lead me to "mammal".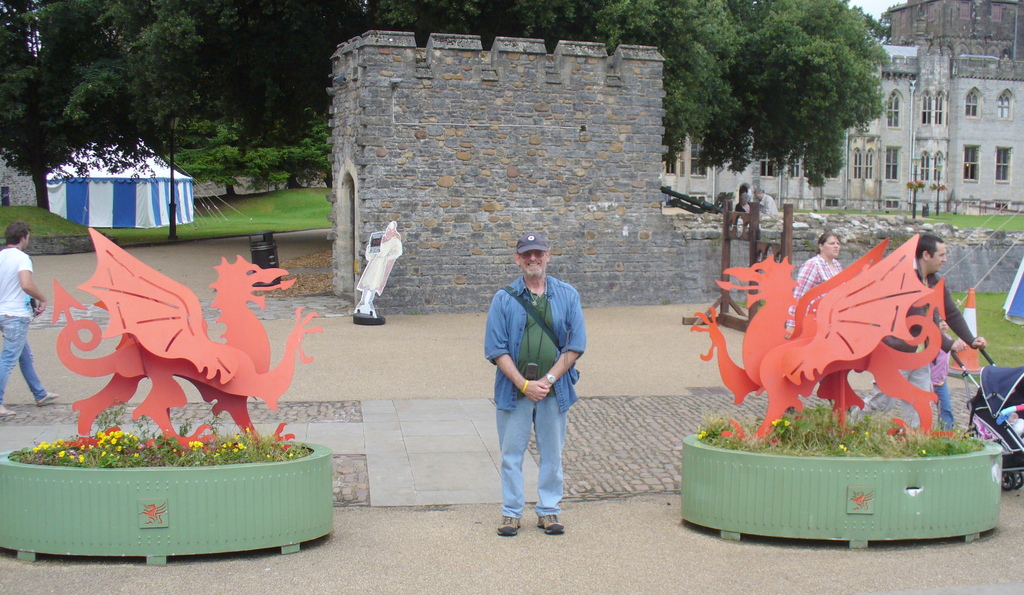
Lead to bbox(354, 220, 402, 318).
